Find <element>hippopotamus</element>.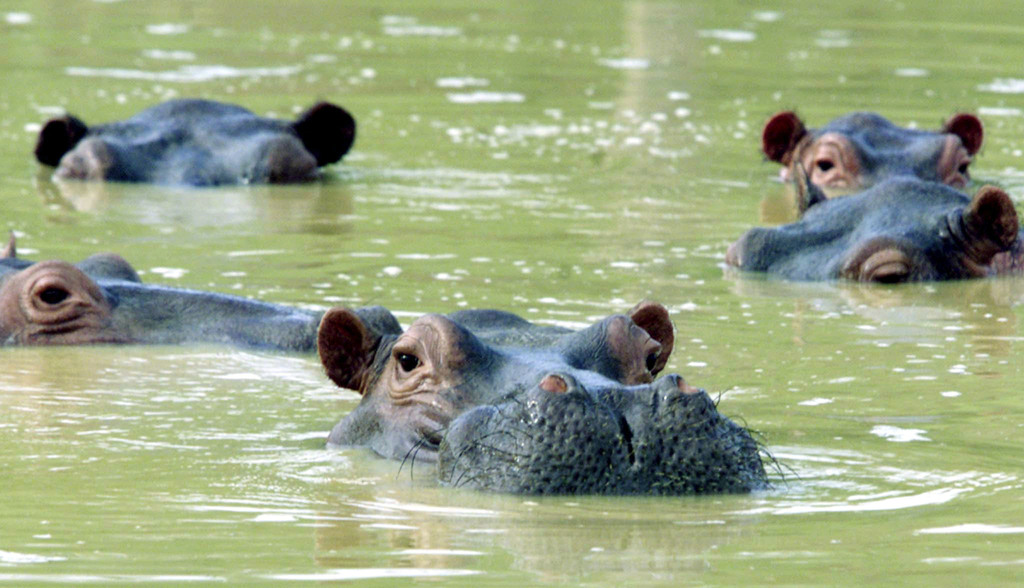
313,306,799,493.
